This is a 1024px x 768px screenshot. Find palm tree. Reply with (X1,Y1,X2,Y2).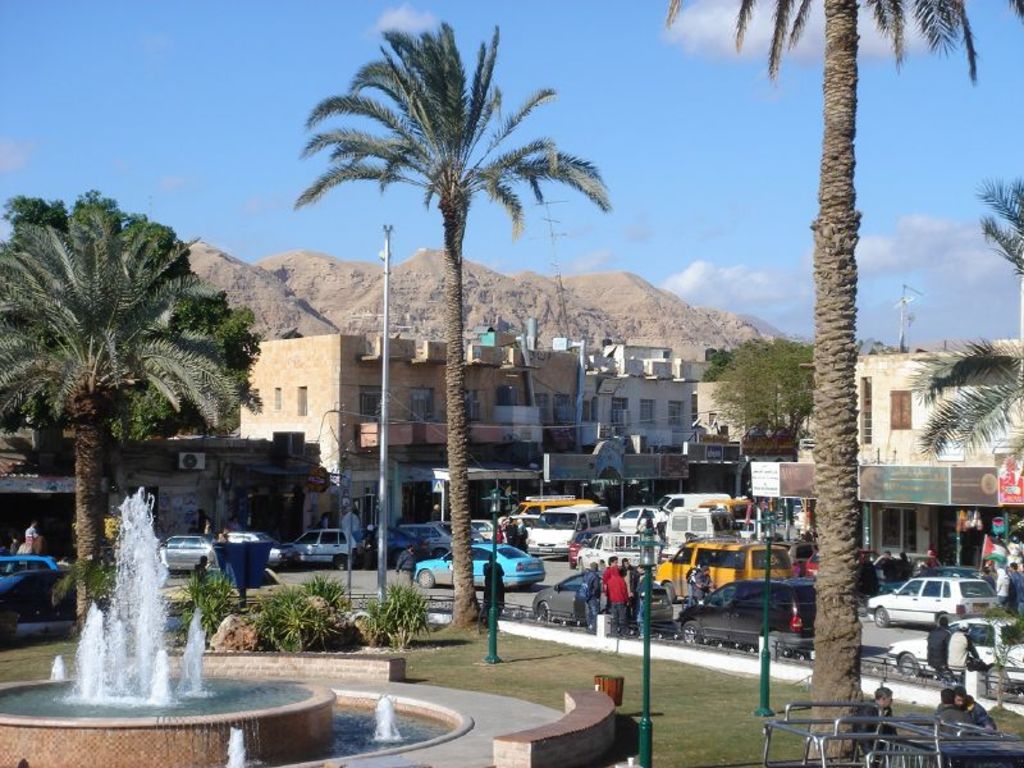
(307,23,613,631).
